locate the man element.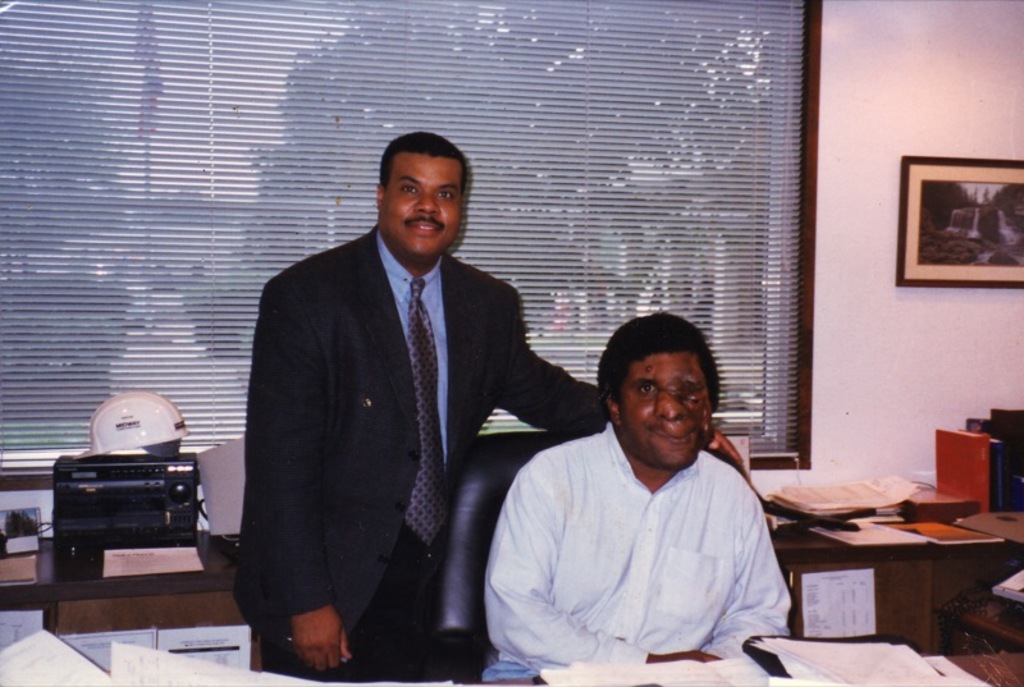
Element bbox: box(488, 312, 794, 686).
